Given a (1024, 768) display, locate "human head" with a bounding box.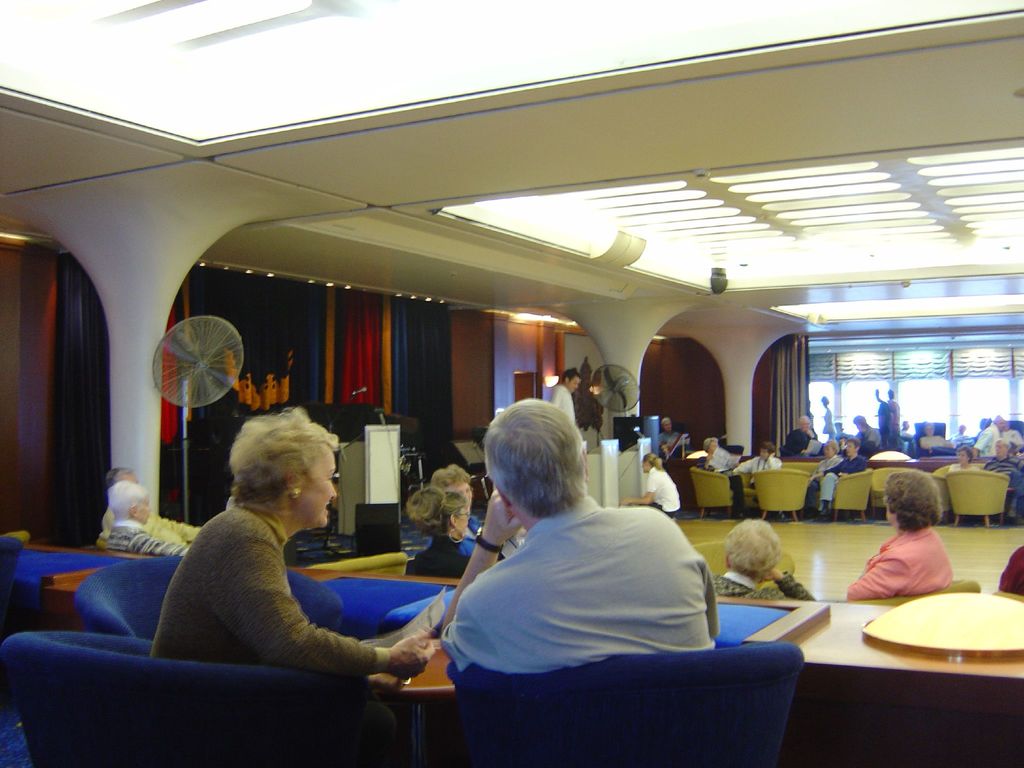
Located: x1=824 y1=439 x2=838 y2=458.
